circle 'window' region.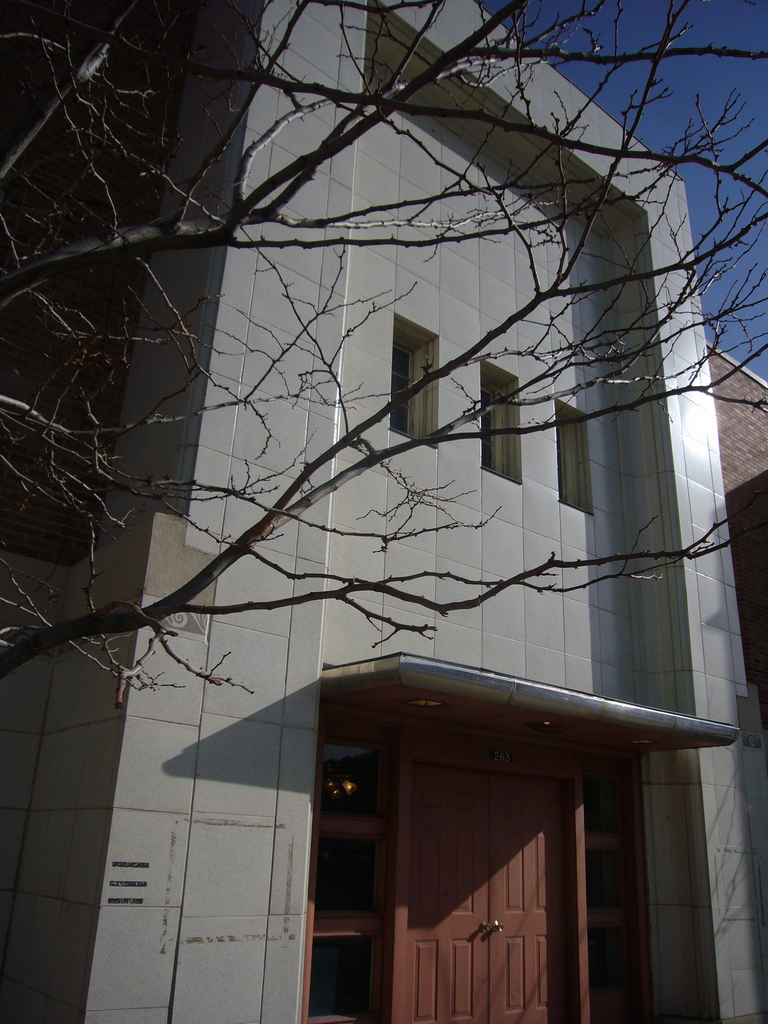
Region: 474/372/523/484.
